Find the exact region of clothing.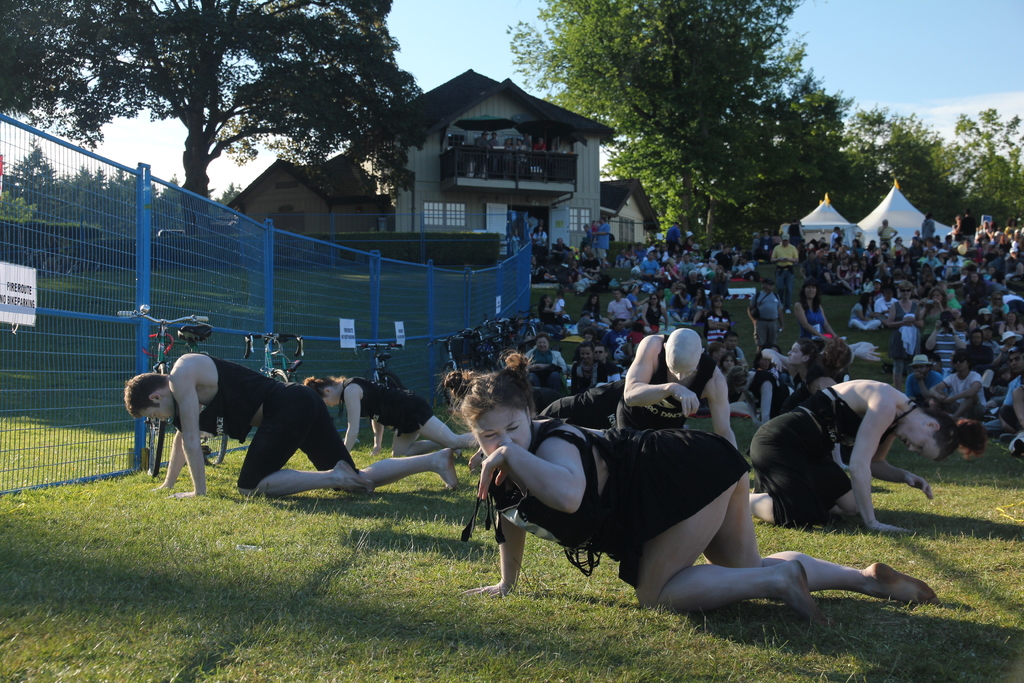
Exact region: 769, 242, 798, 304.
